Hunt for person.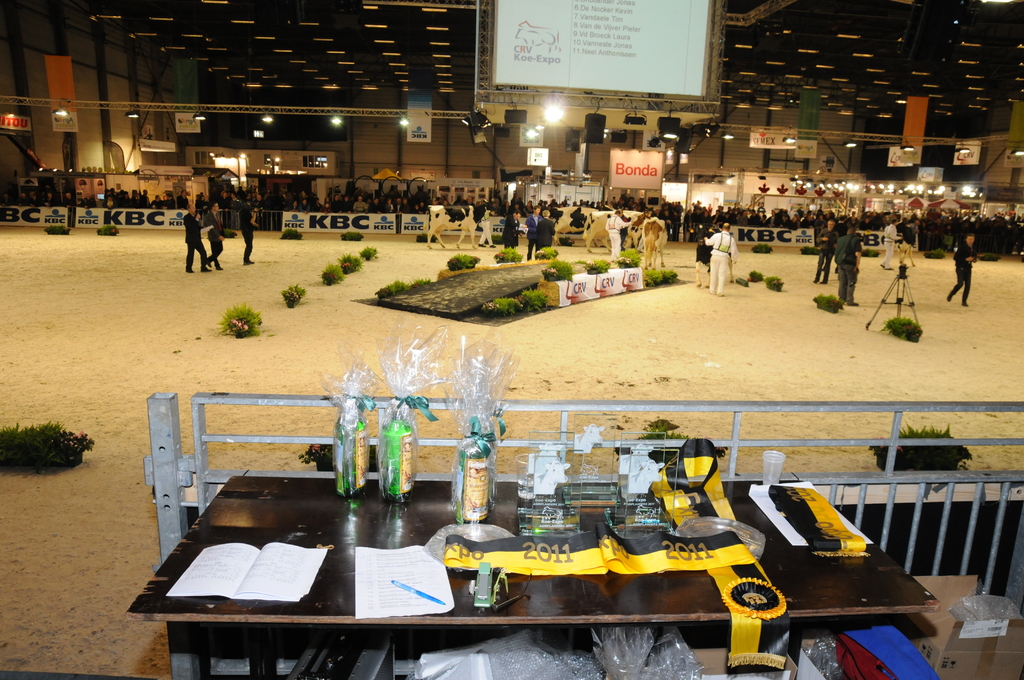
Hunted down at (838,227,866,309).
